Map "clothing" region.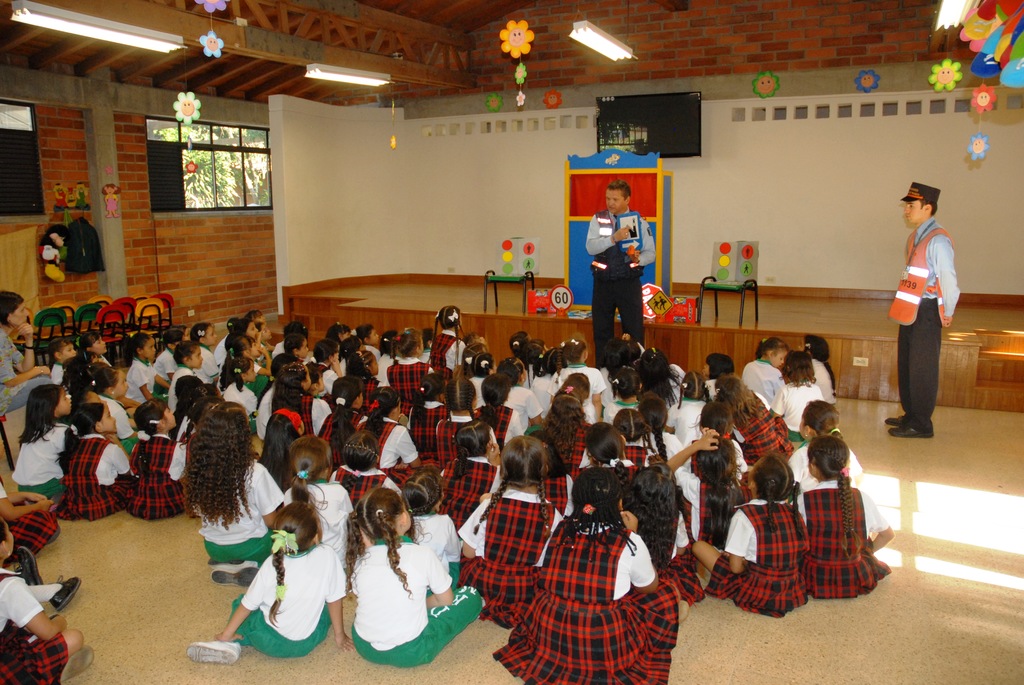
Mapped to region(785, 443, 860, 492).
